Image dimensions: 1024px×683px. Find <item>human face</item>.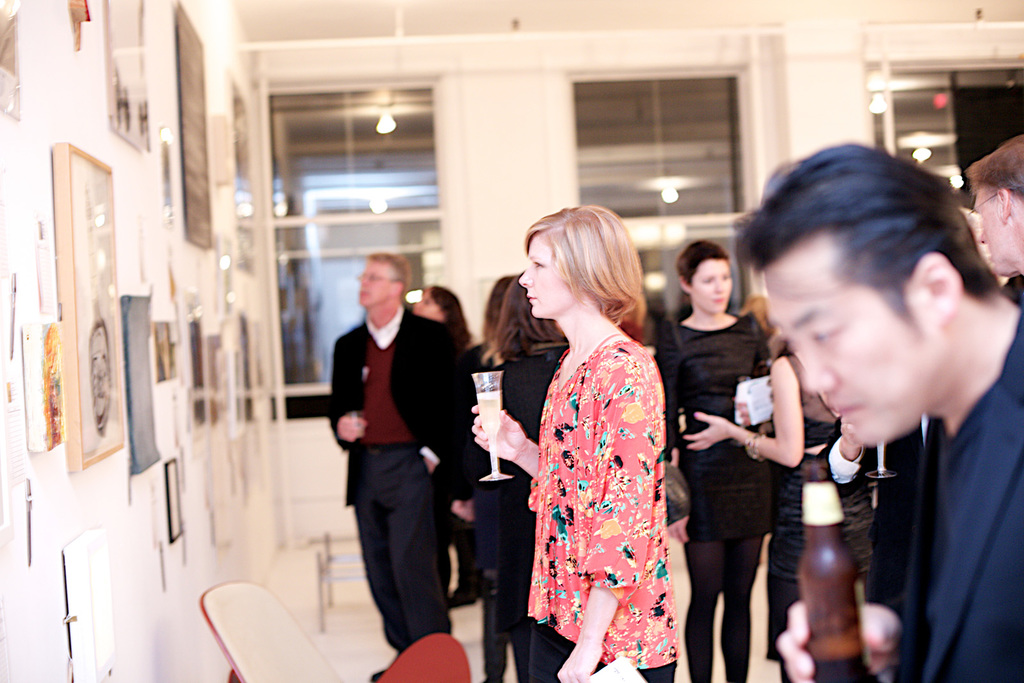
[x1=975, y1=185, x2=996, y2=273].
